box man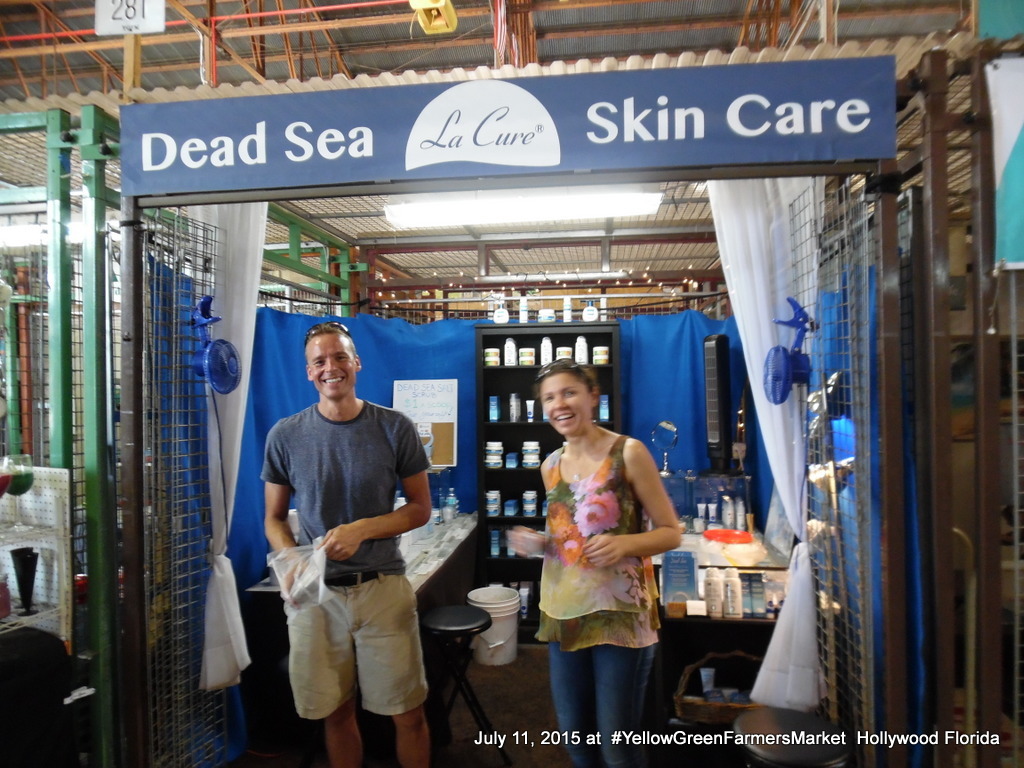
rect(248, 315, 448, 752)
